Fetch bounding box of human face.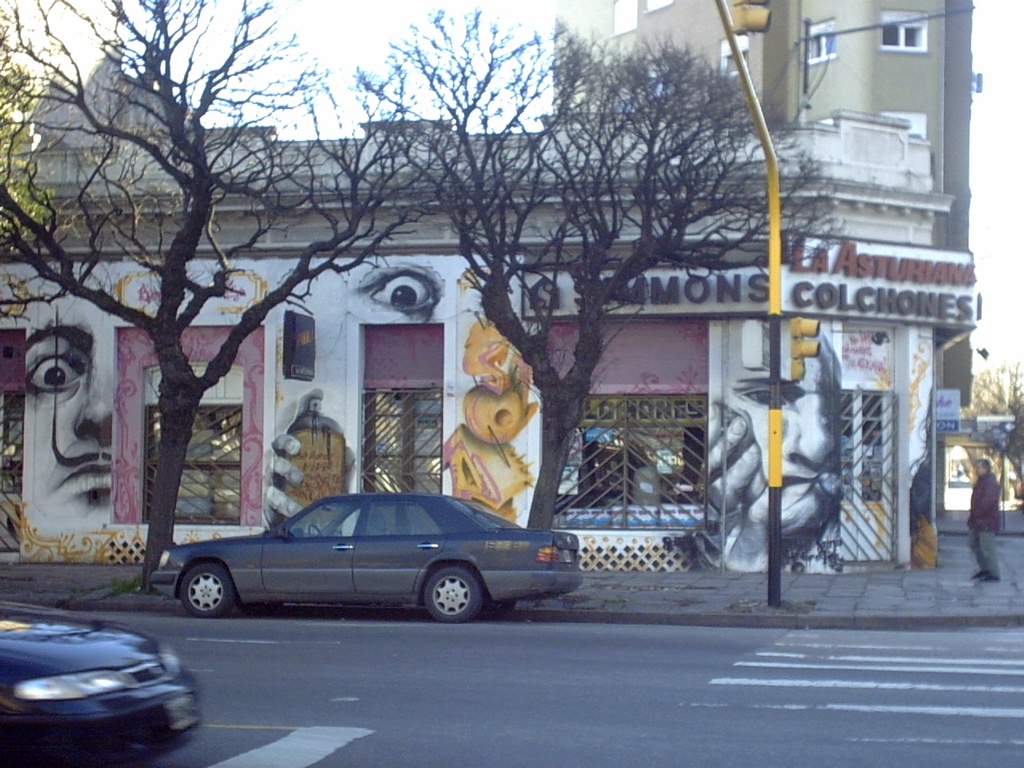
Bbox: select_region(714, 334, 842, 550).
